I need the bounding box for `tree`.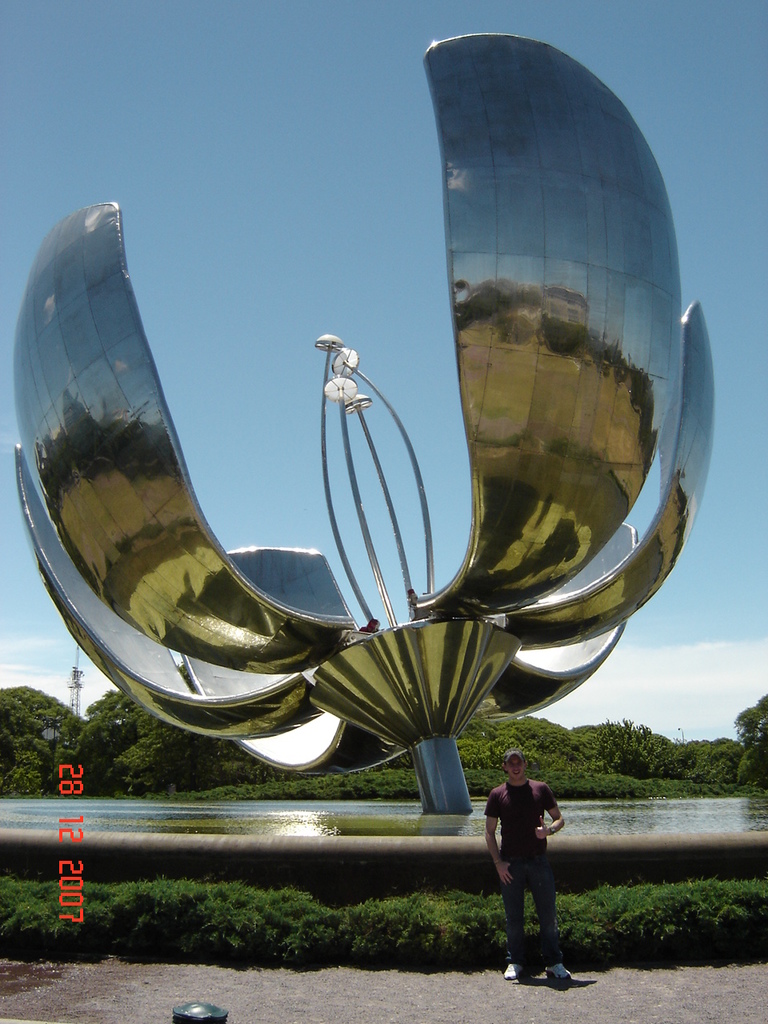
Here it is: (0,682,85,818).
